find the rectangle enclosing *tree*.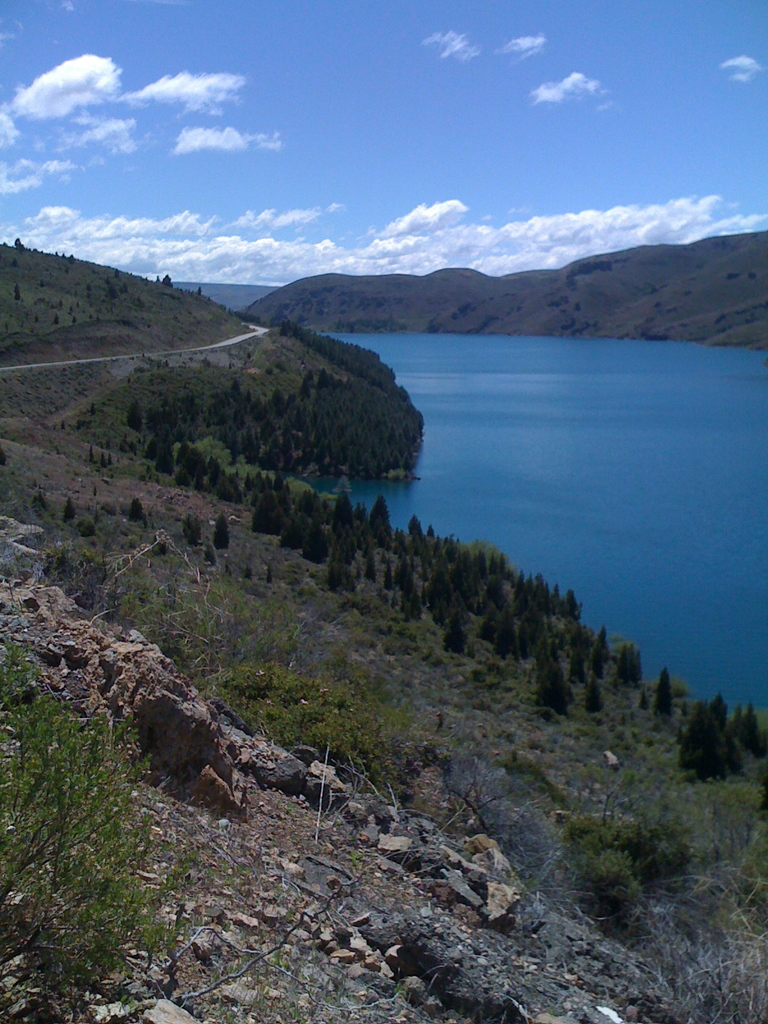
255,488,285,537.
